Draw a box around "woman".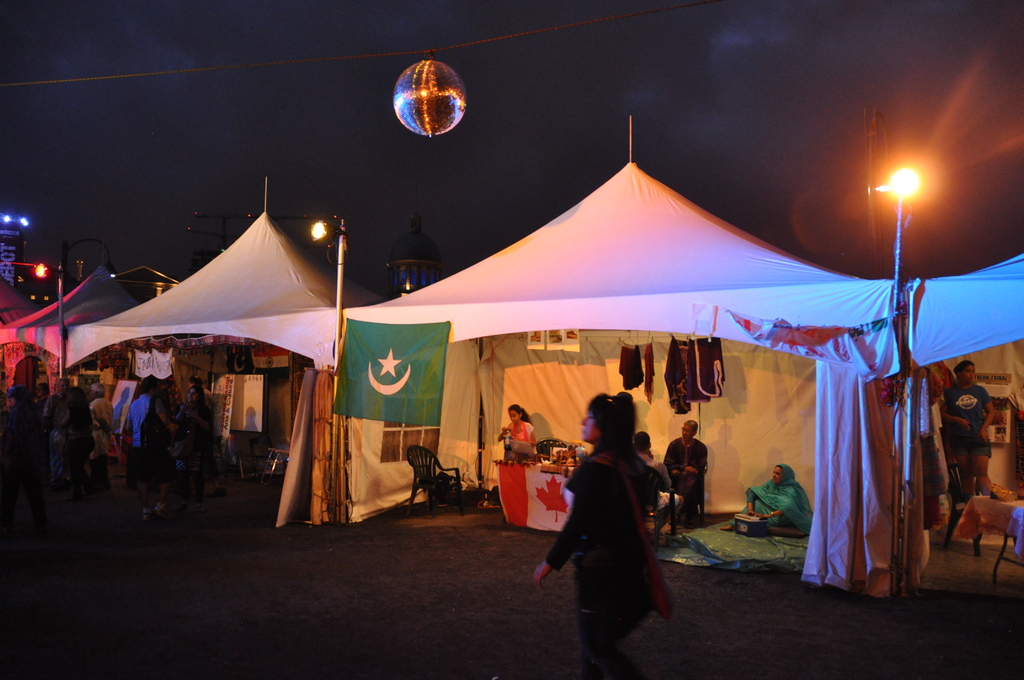
<box>499,404,534,458</box>.
